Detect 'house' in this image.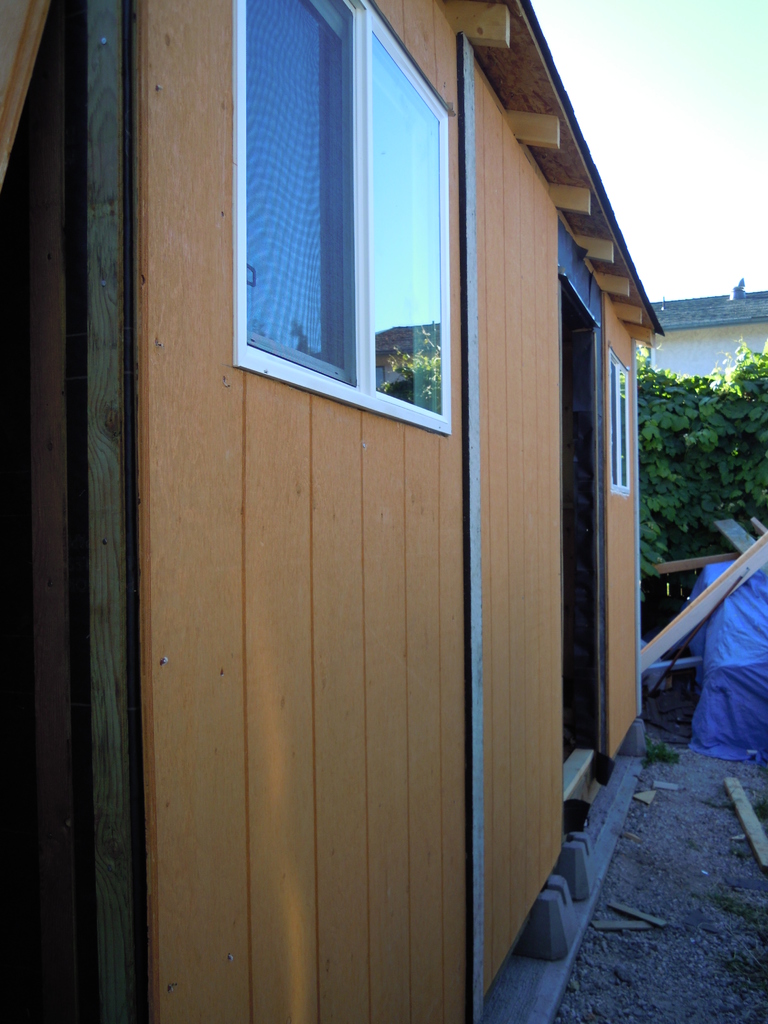
Detection: (0, 0, 668, 1023).
